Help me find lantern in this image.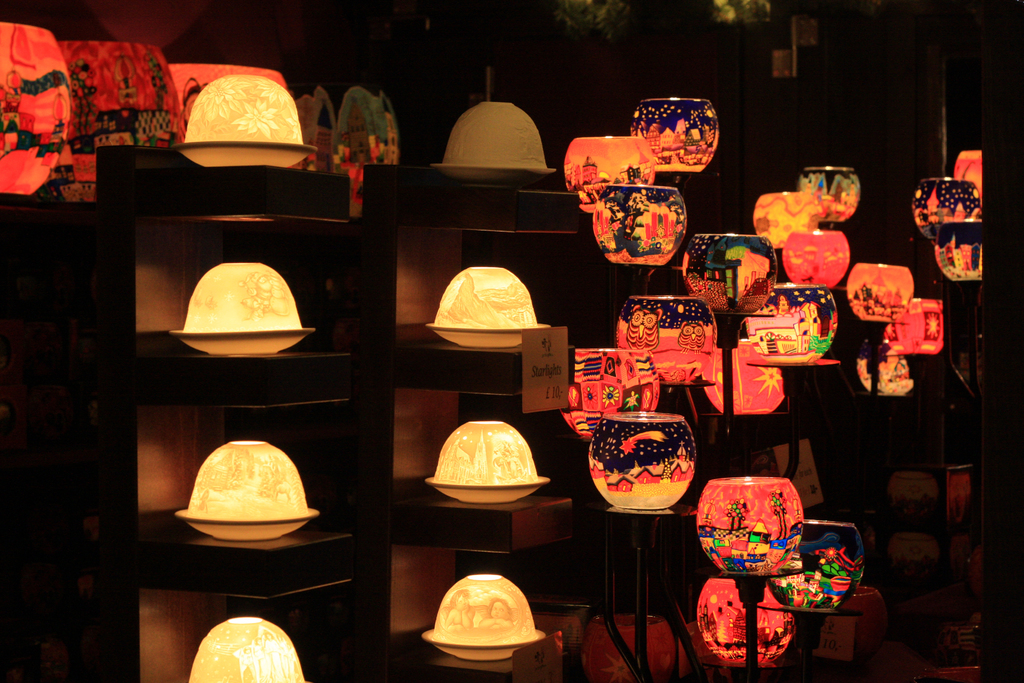
Found it: select_region(43, 40, 184, 202).
